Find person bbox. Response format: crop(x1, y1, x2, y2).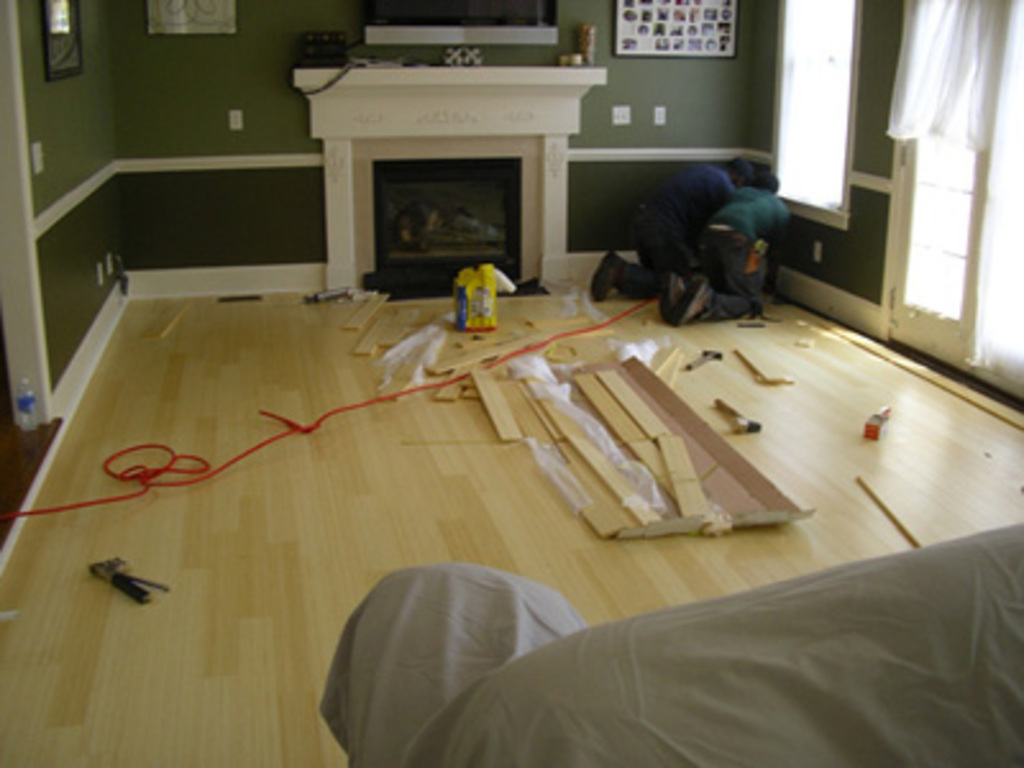
crop(584, 151, 760, 305).
